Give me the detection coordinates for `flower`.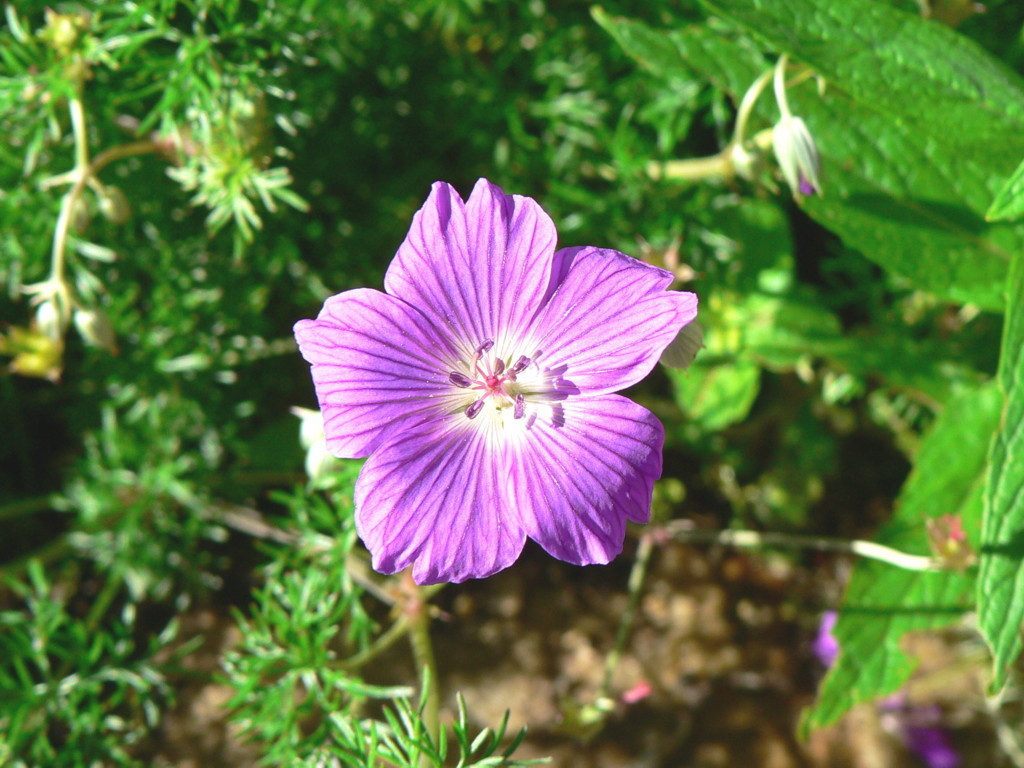
crop(773, 109, 828, 201).
